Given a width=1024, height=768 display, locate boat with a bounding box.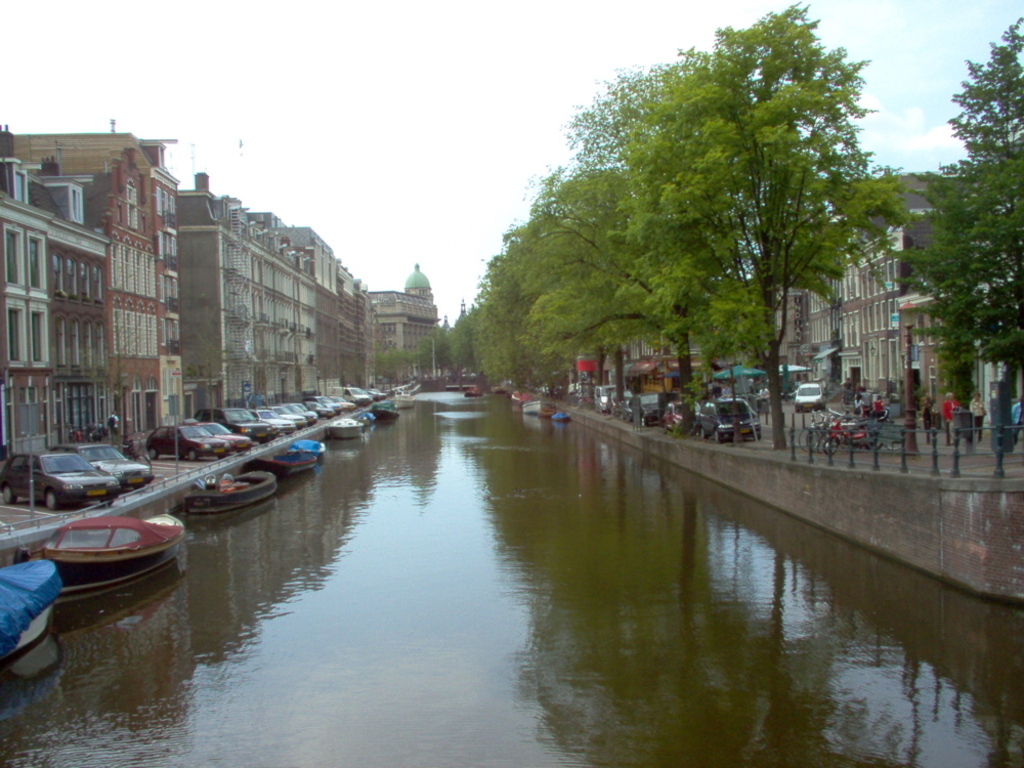
Located: <bbox>493, 388, 509, 392</bbox>.
